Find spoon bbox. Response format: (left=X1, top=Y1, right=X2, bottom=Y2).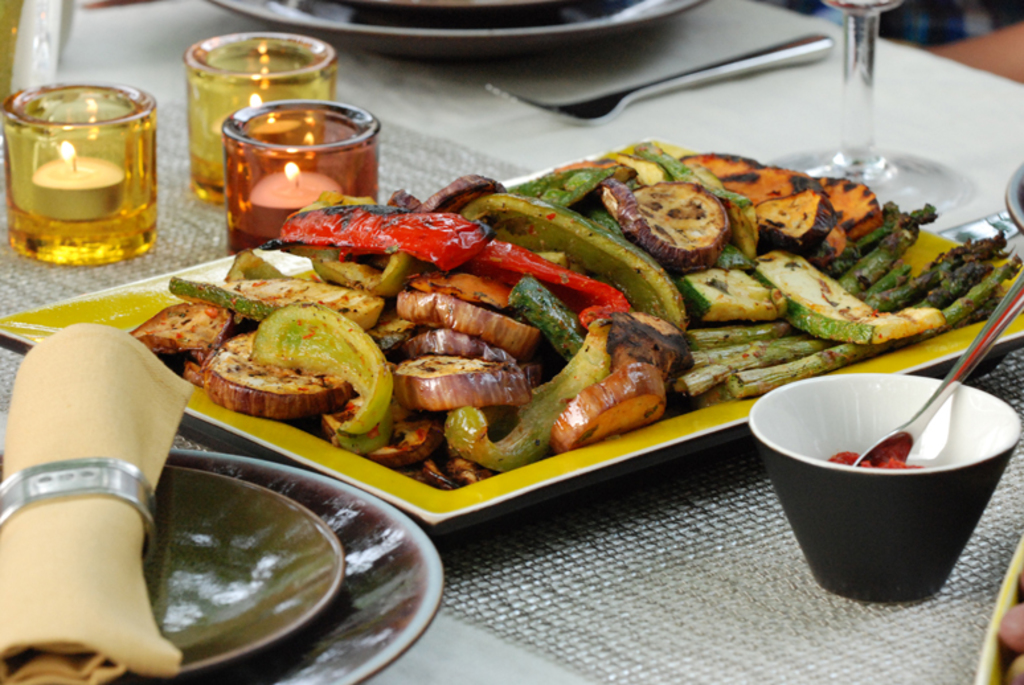
(left=853, top=267, right=1023, bottom=464).
